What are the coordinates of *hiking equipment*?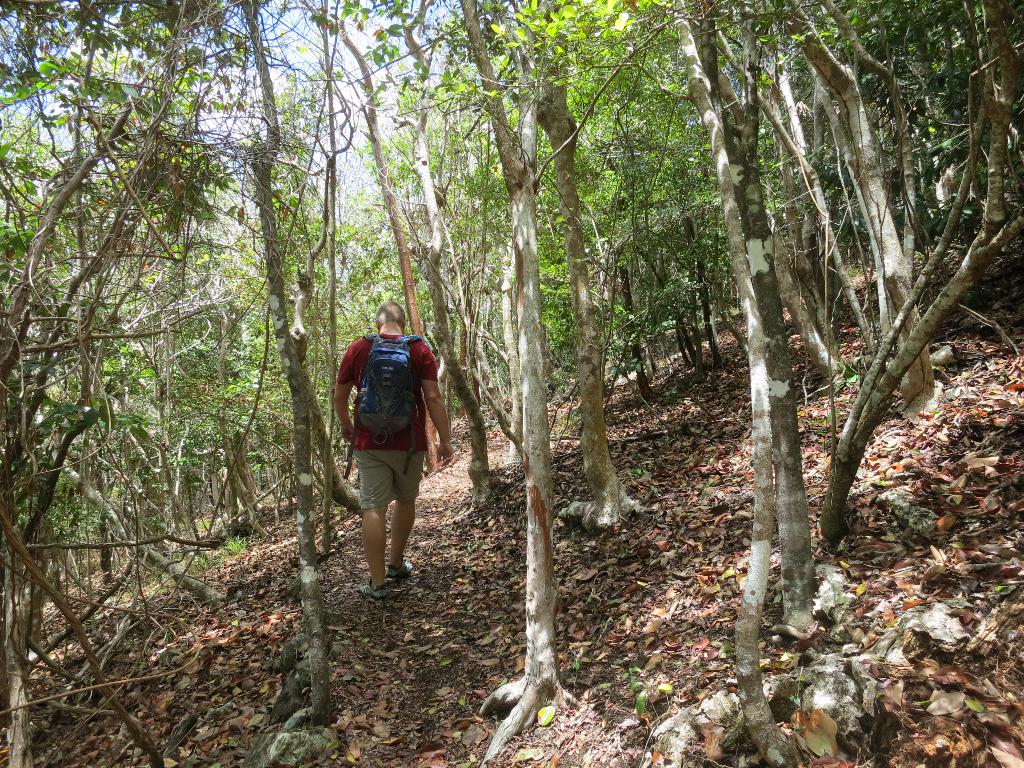
crop(359, 581, 390, 607).
